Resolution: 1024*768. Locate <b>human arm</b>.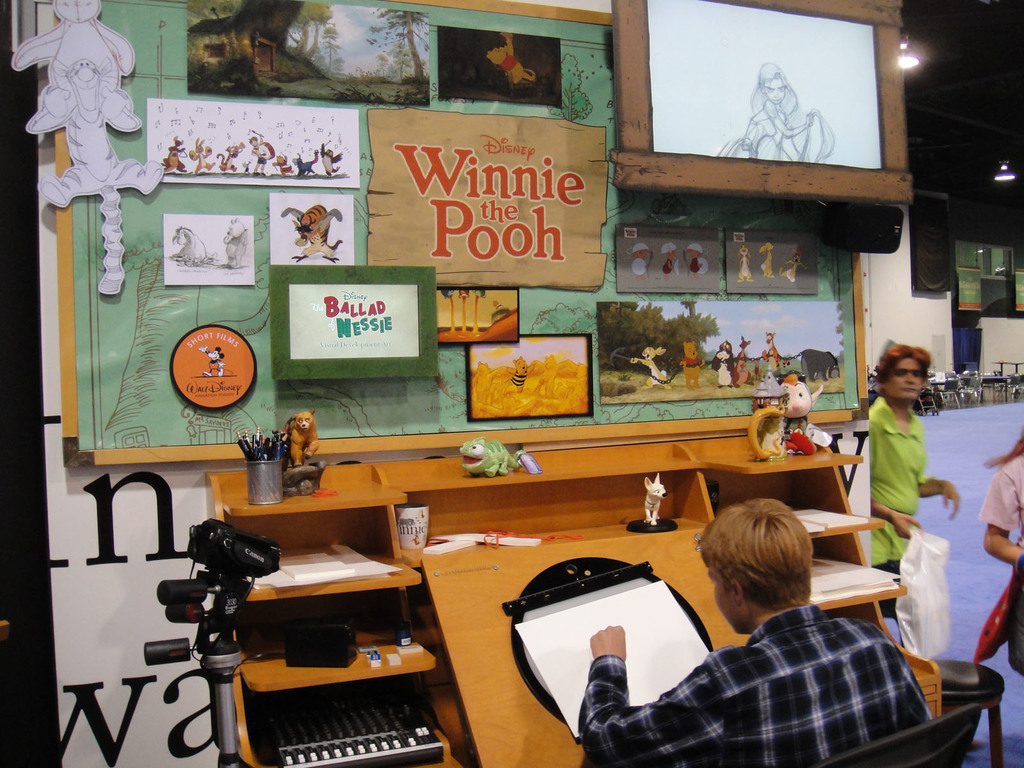
580/618/727/767.
